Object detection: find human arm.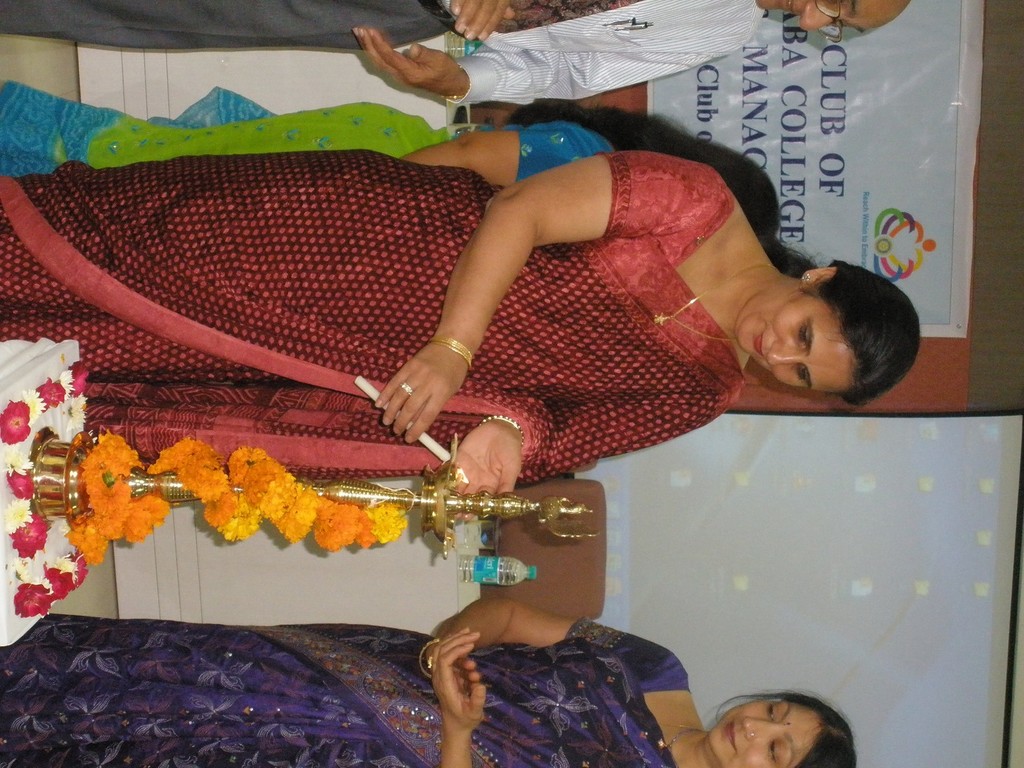
Rect(374, 165, 724, 444).
